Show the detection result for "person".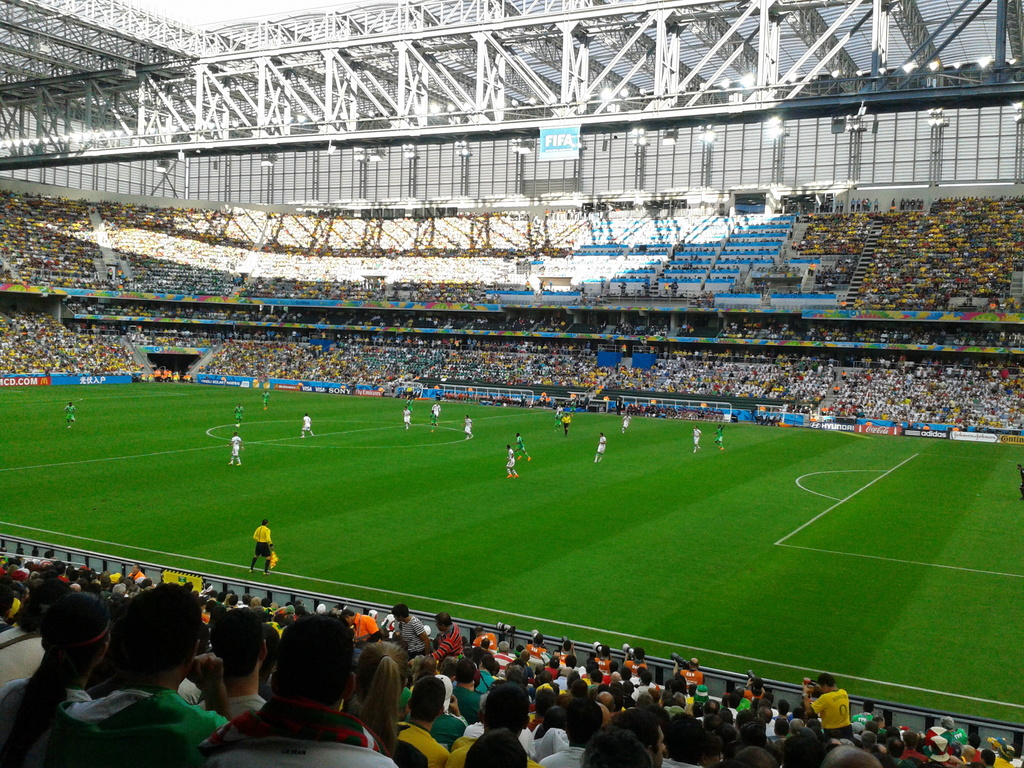
select_region(400, 402, 412, 435).
